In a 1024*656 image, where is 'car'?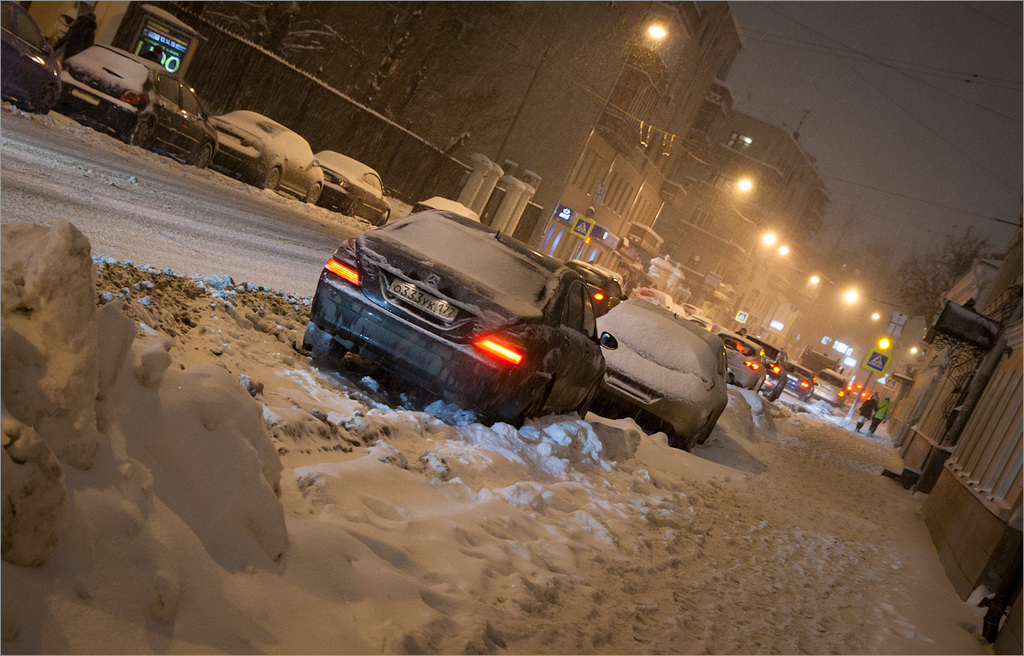
bbox=[718, 334, 761, 397].
